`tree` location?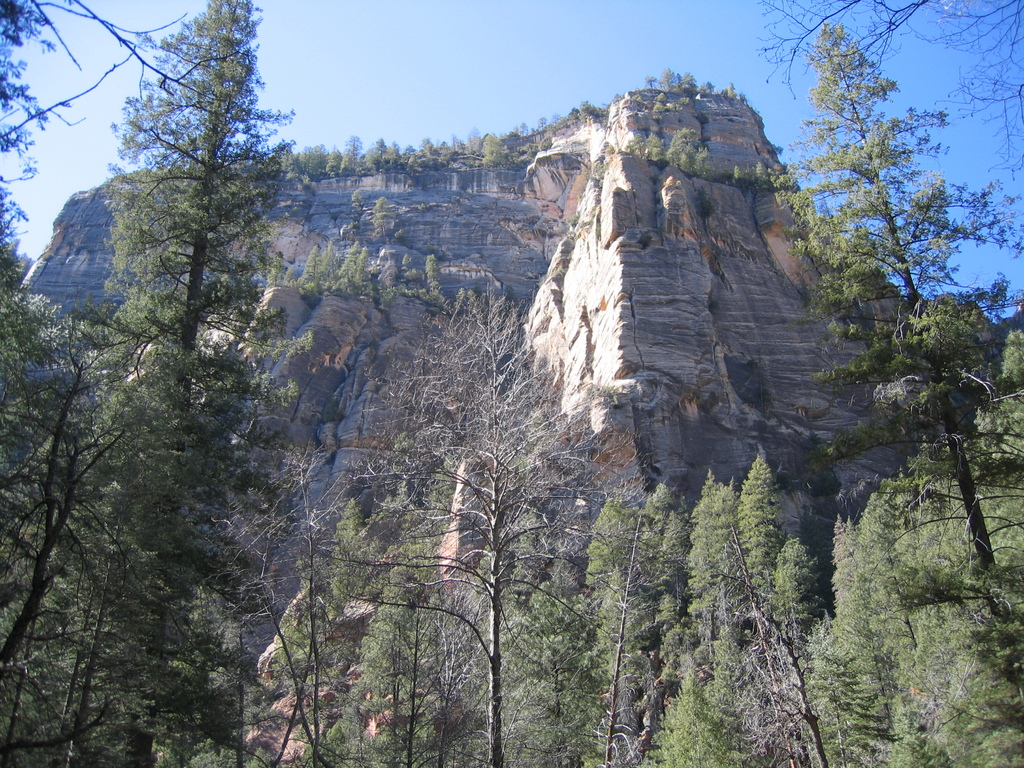
detection(786, 613, 901, 765)
